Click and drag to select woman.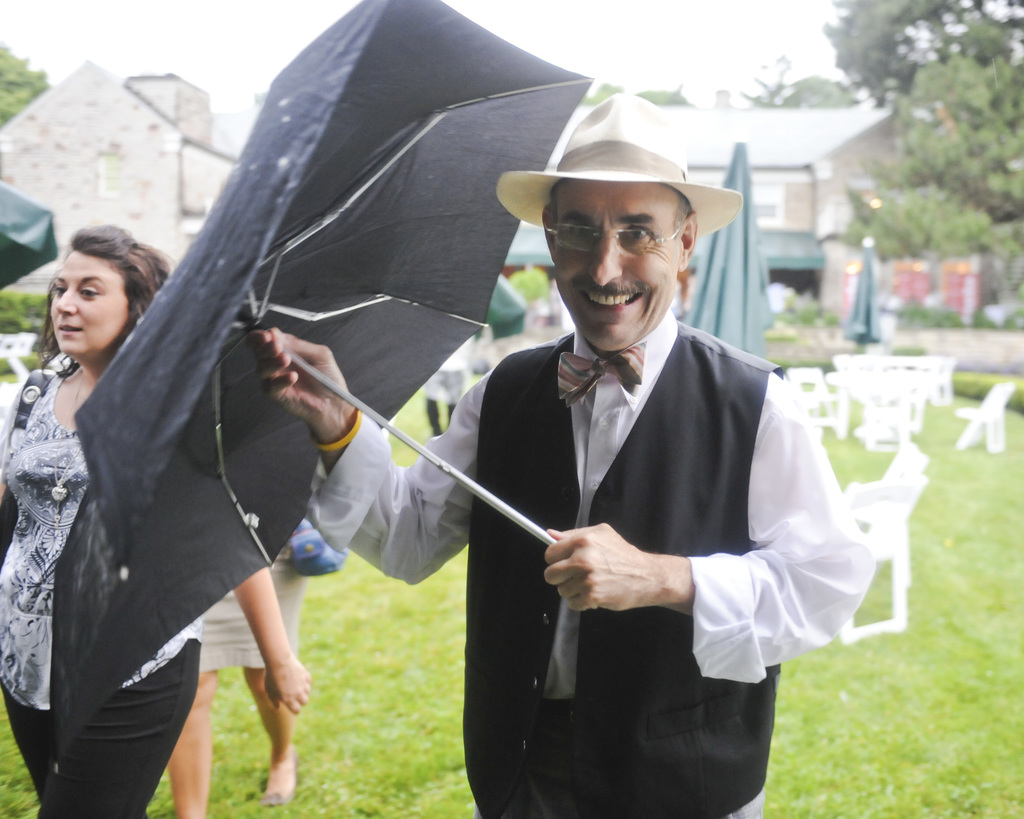
Selection: 0:226:308:818.
